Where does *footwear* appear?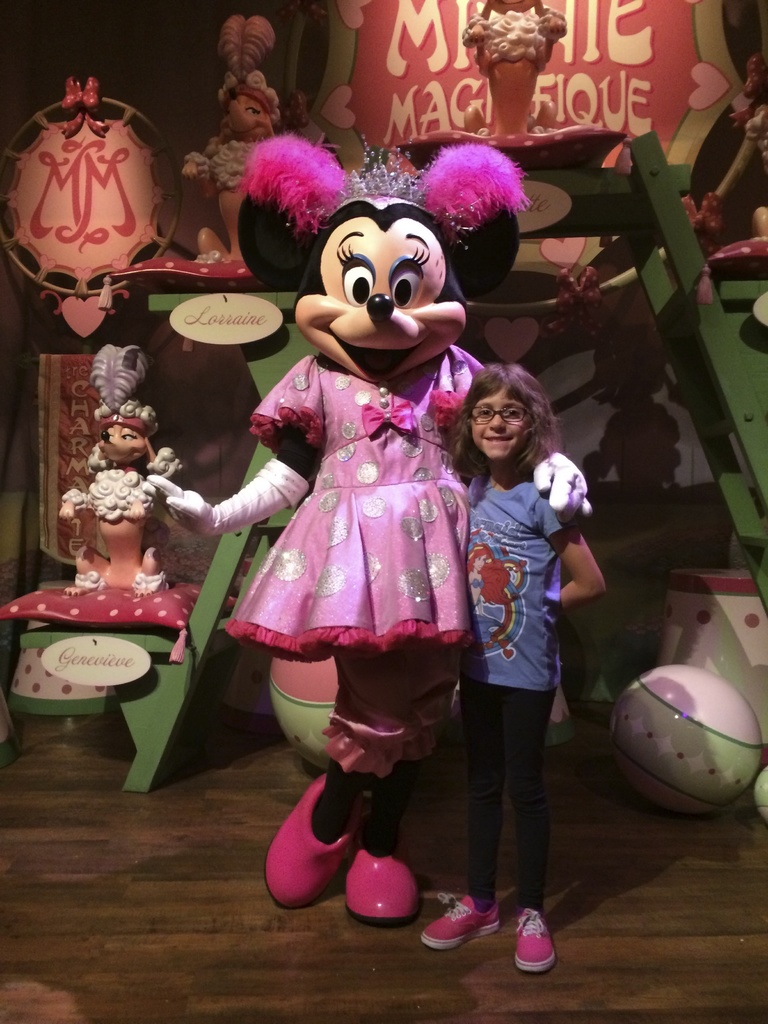
Appears at l=507, t=908, r=561, b=980.
